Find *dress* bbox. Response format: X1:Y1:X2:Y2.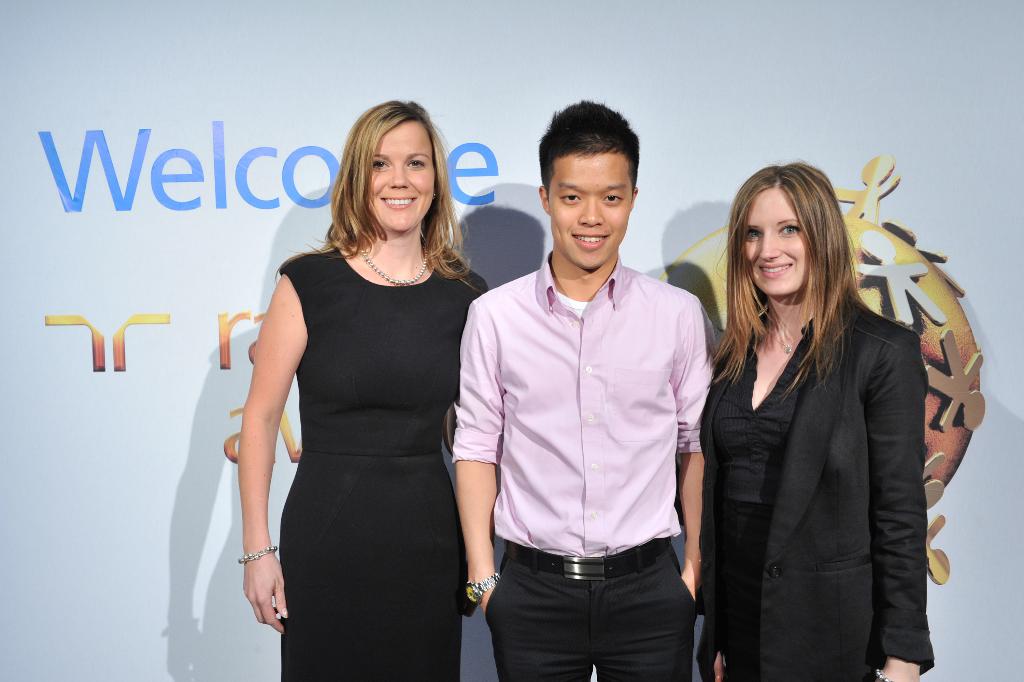
279:246:488:681.
